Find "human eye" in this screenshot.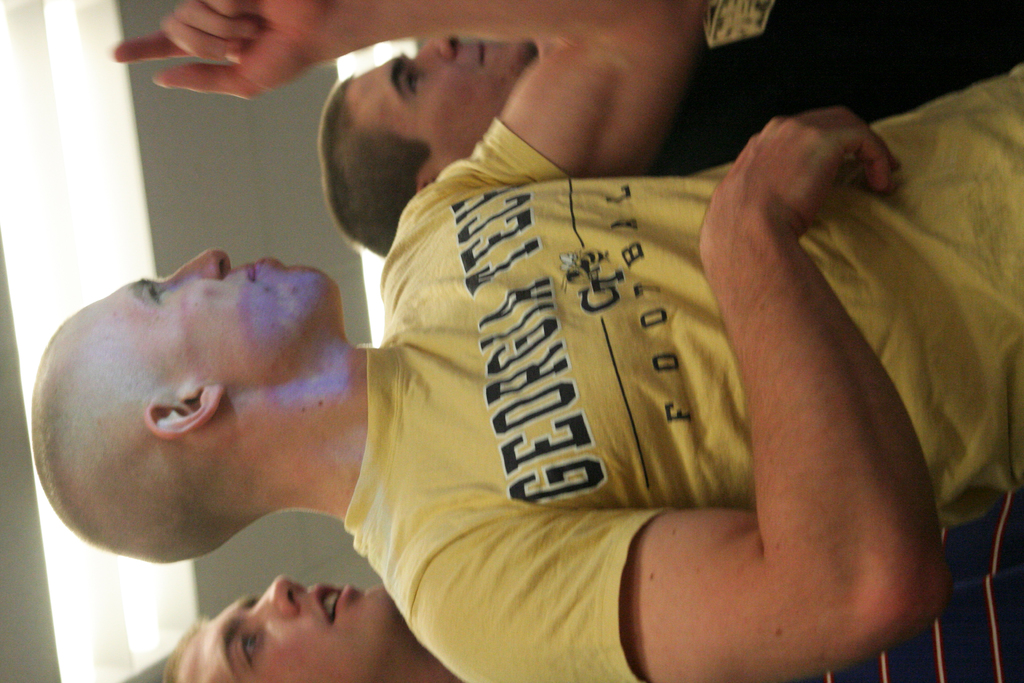
The bounding box for "human eye" is bbox(405, 67, 421, 98).
